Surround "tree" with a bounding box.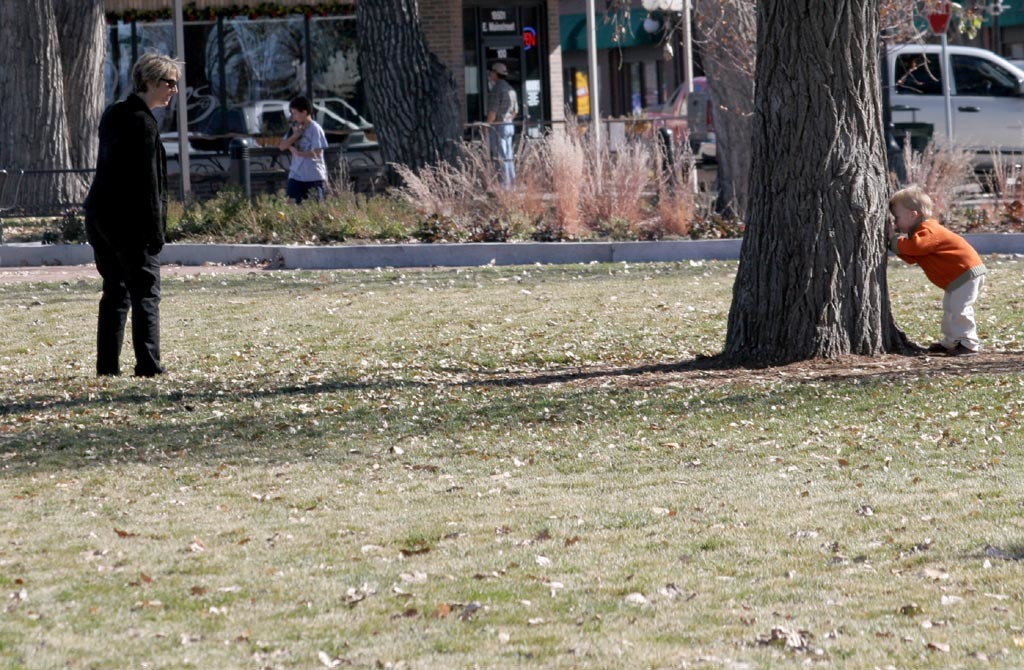
351:0:461:189.
